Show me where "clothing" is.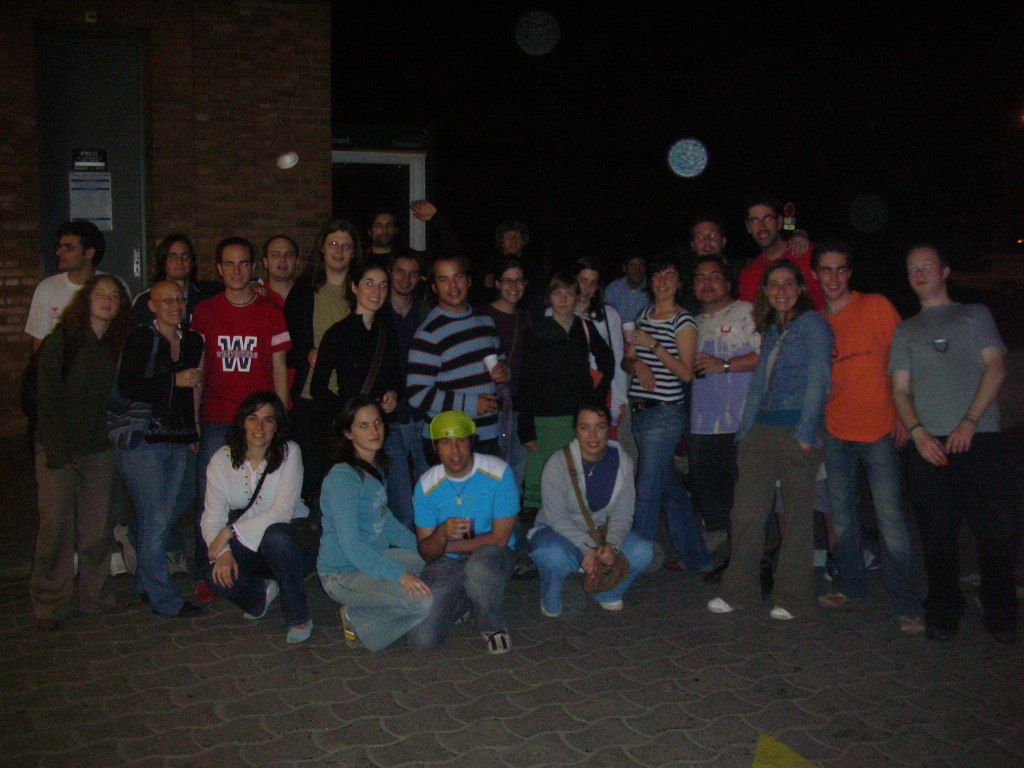
"clothing" is at (250, 265, 299, 427).
